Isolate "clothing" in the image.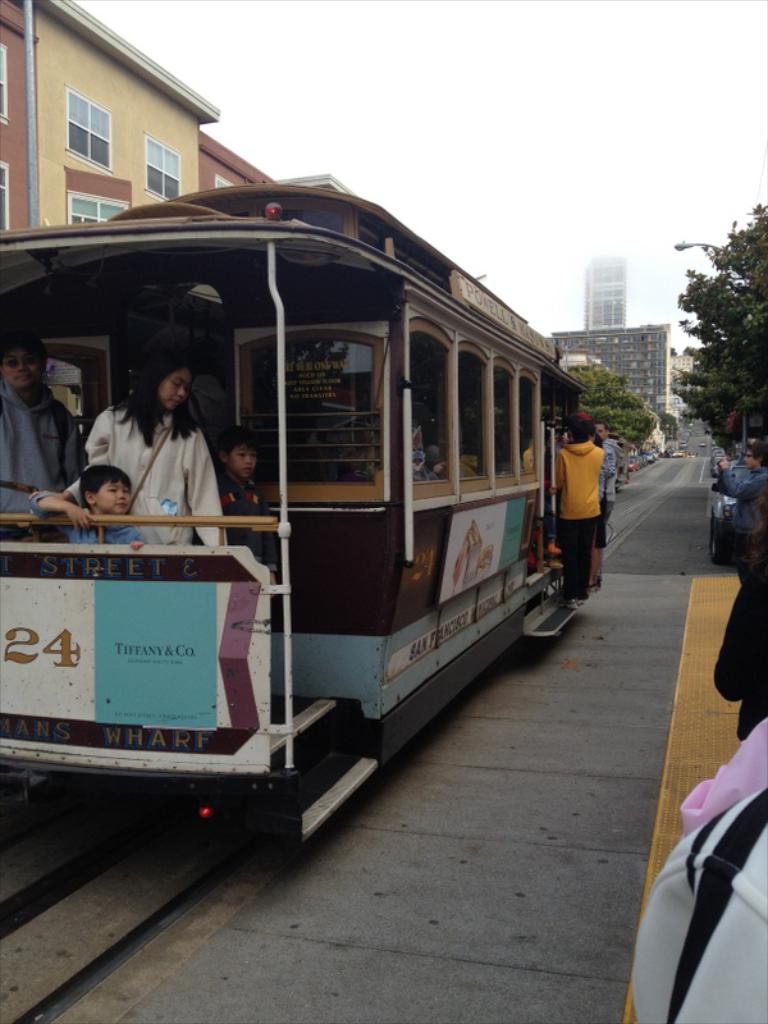
Isolated region: left=0, top=383, right=88, bottom=516.
